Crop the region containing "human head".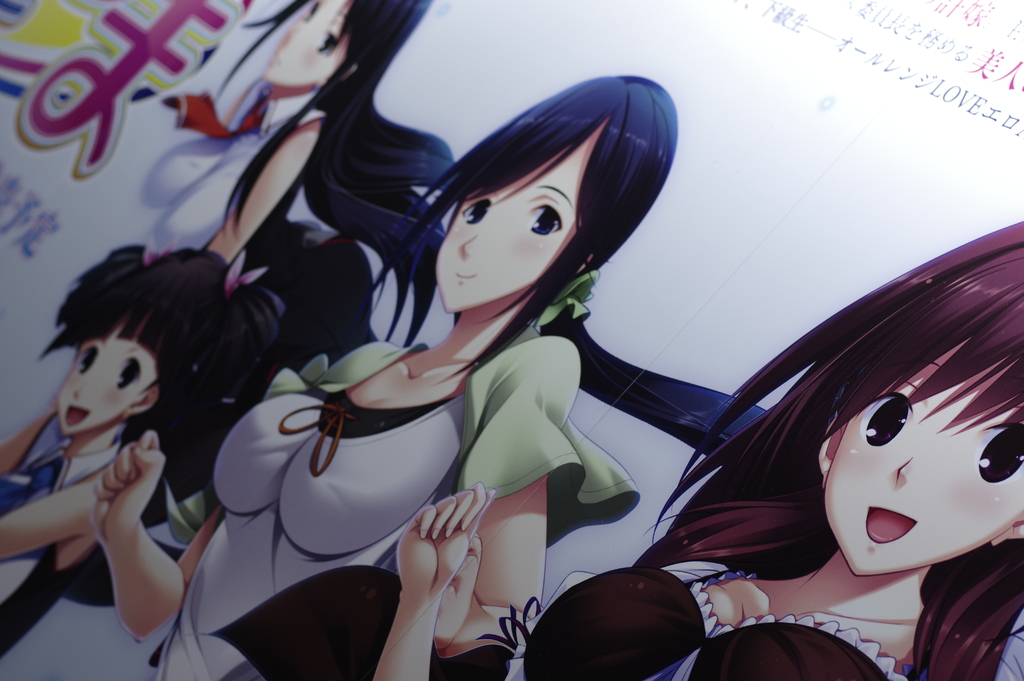
Crop region: [x1=795, y1=294, x2=1016, y2=622].
